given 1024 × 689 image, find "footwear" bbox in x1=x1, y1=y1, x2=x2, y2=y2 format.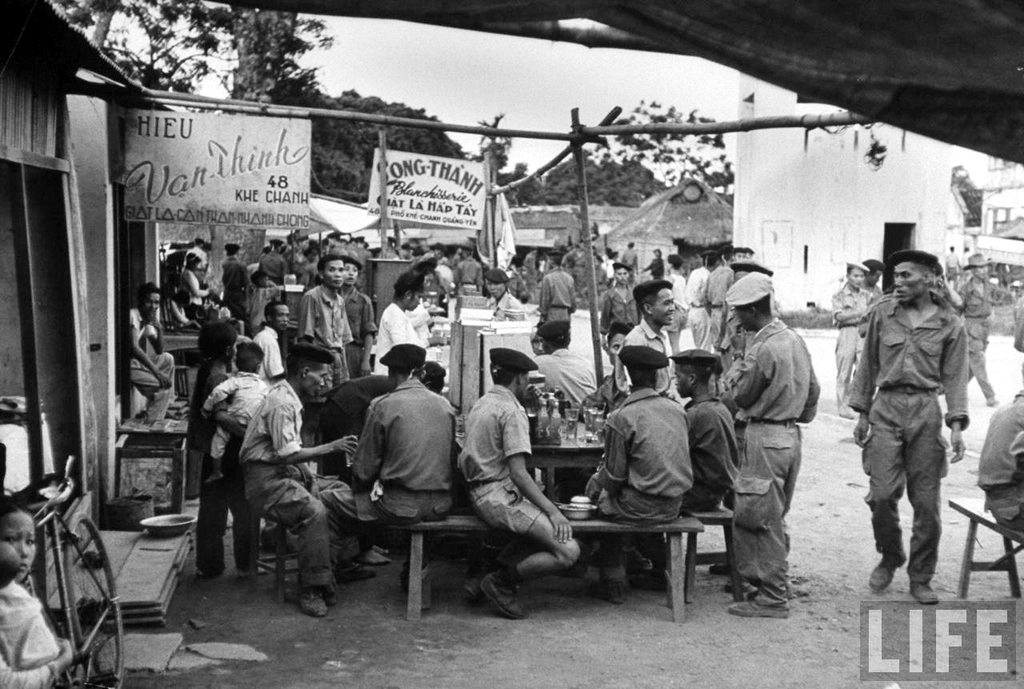
x1=598, y1=579, x2=628, y2=599.
